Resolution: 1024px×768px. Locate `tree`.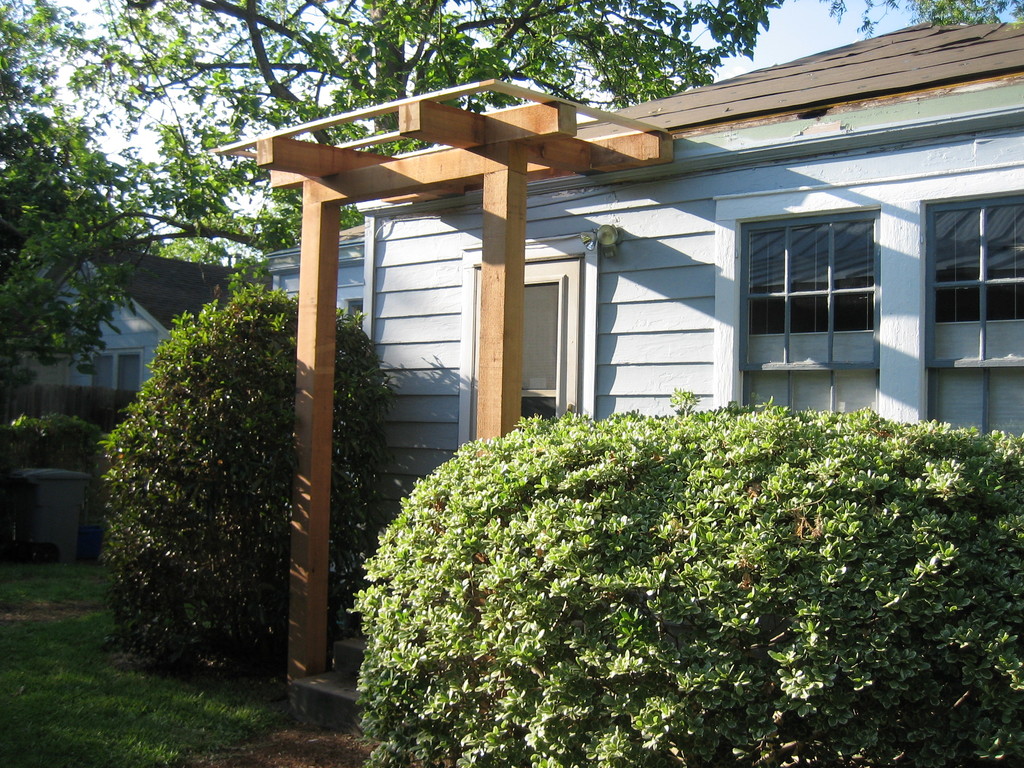
0, 0, 787, 351.
